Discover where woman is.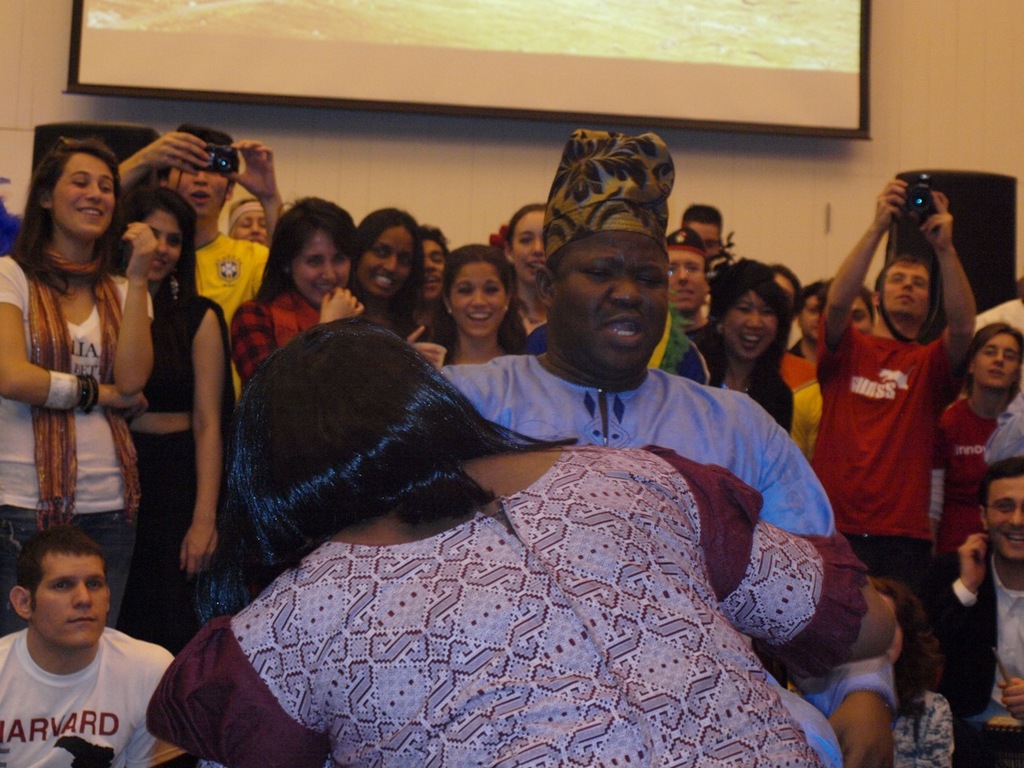
Discovered at (139, 319, 898, 767).
